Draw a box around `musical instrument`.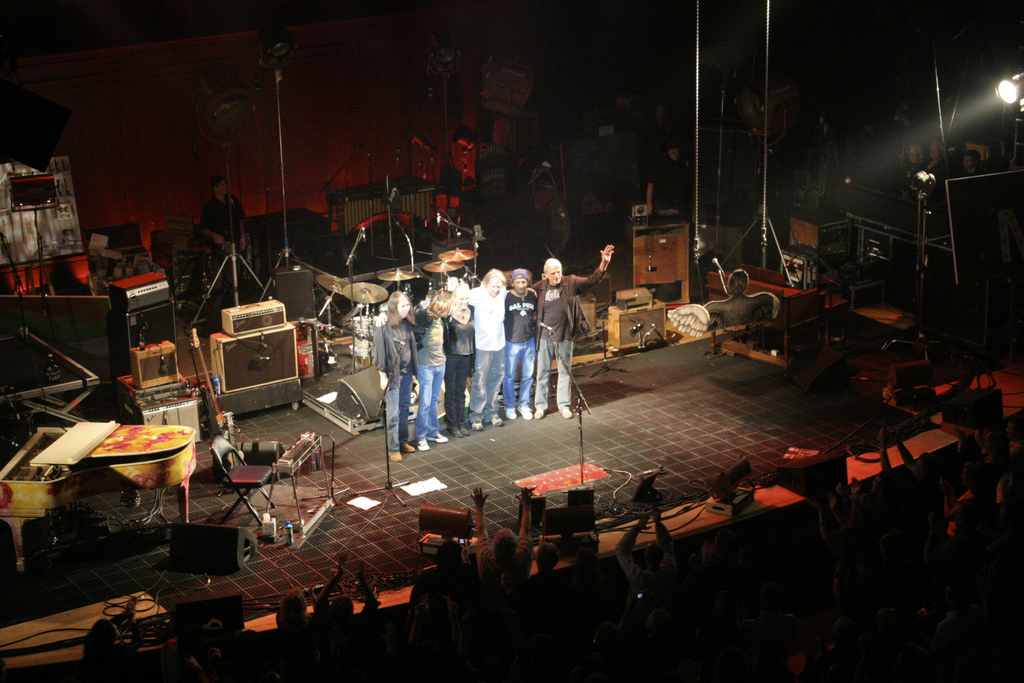
crop(317, 270, 346, 291).
